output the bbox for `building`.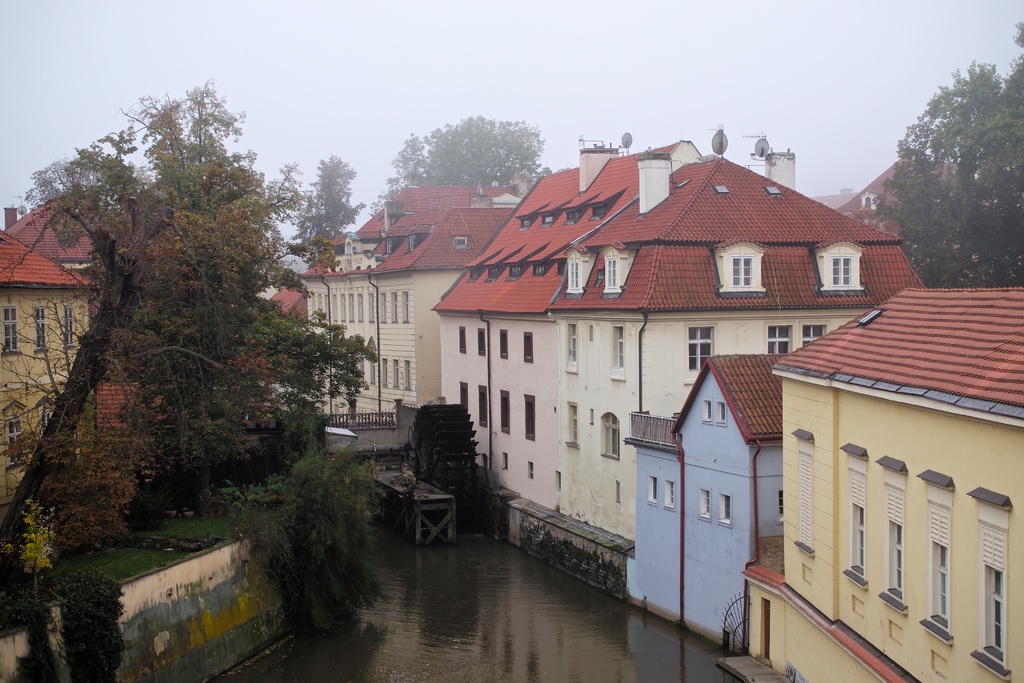
select_region(304, 185, 519, 450).
